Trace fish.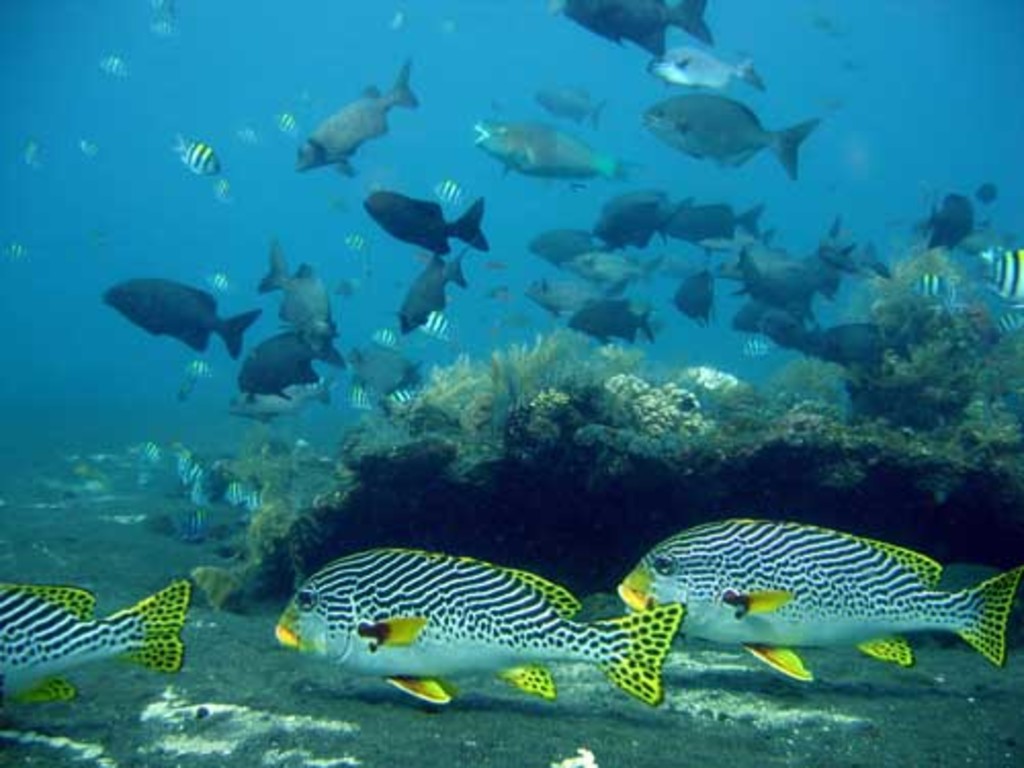
Traced to (276, 547, 686, 711).
